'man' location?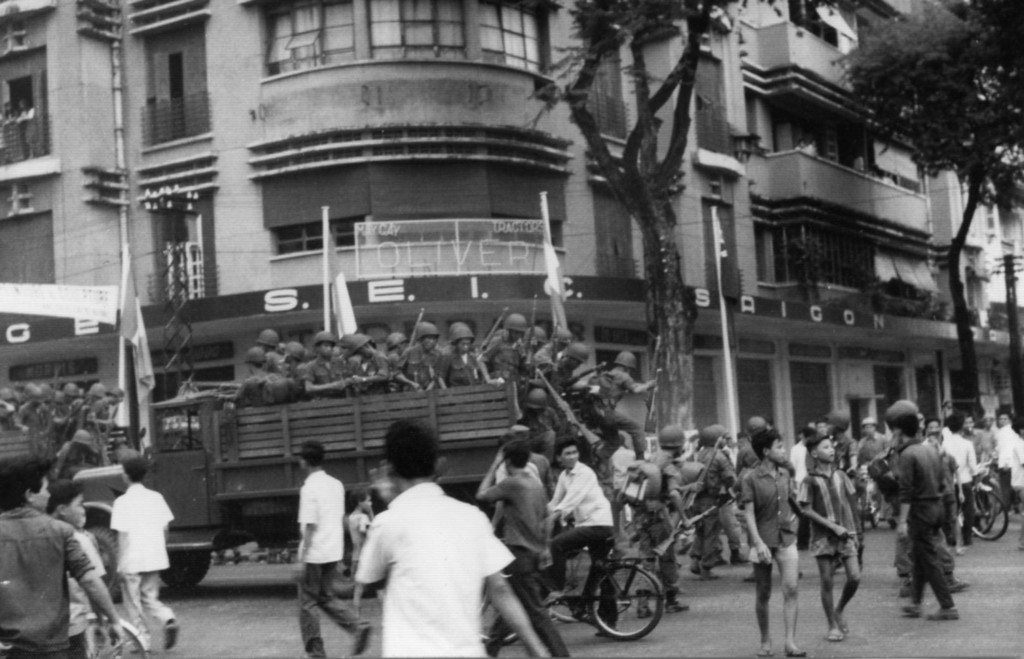
BBox(585, 353, 640, 463)
